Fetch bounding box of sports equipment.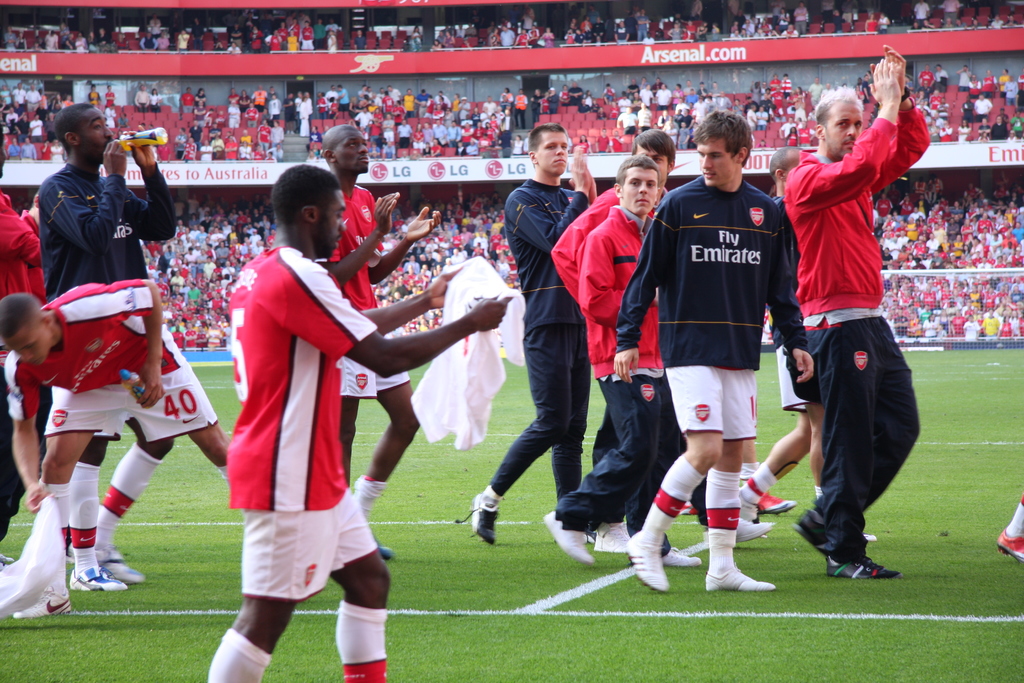
Bbox: (left=66, top=561, right=126, bottom=593).
